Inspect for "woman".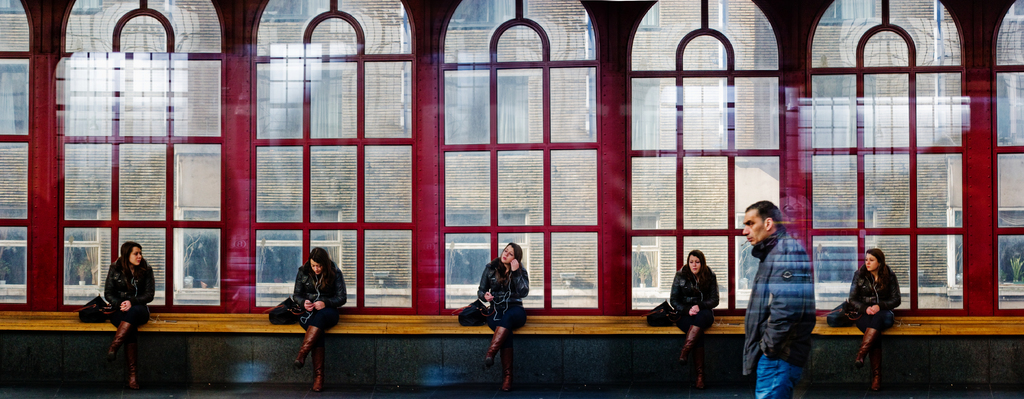
Inspection: BBox(666, 247, 719, 384).
